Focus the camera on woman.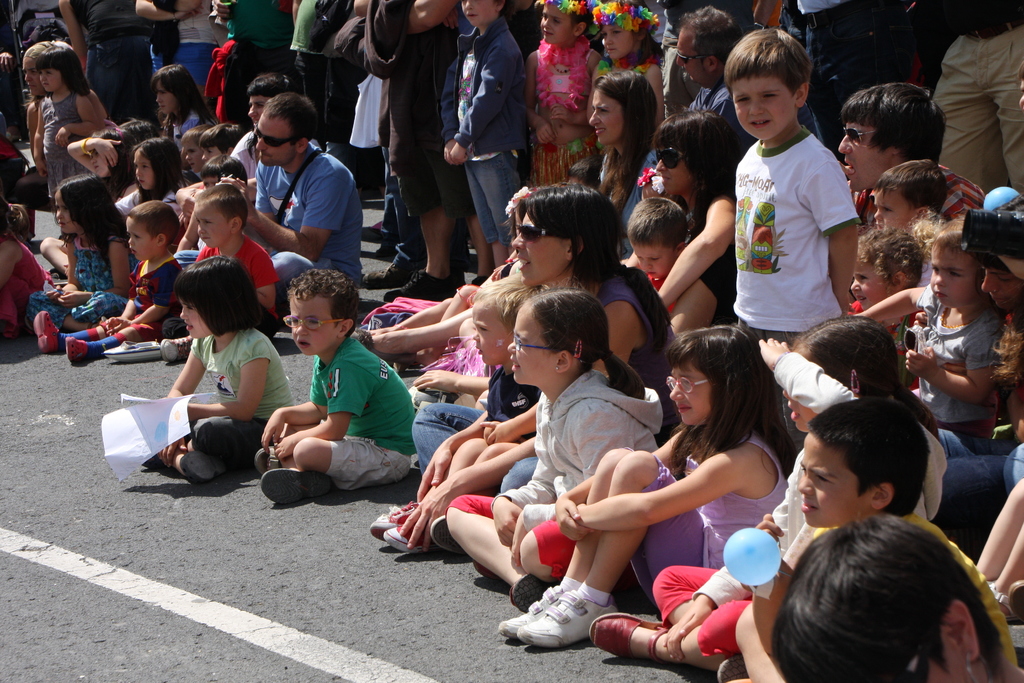
Focus region: (652,111,753,332).
